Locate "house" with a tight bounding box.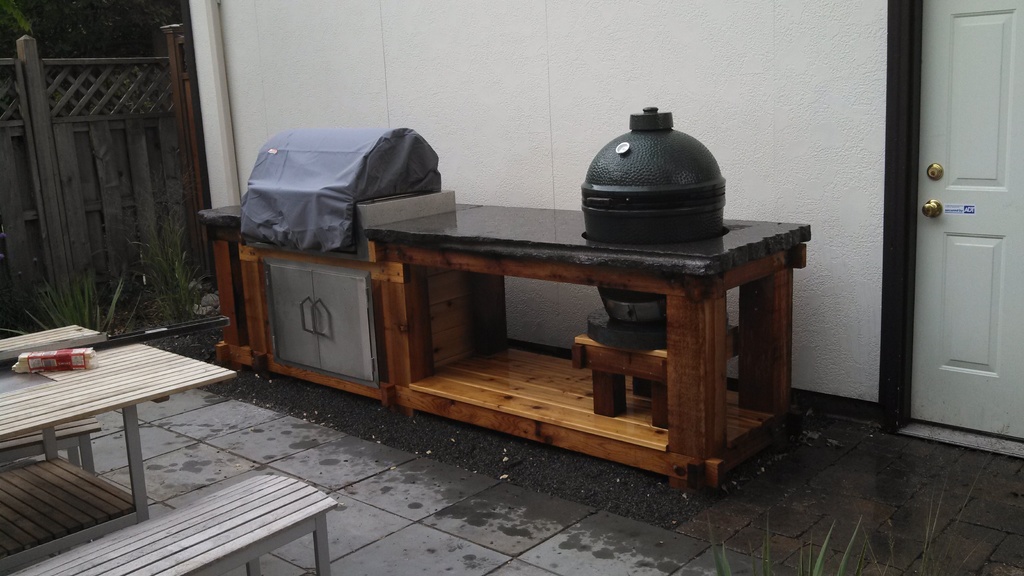
(left=4, top=4, right=1023, bottom=575).
